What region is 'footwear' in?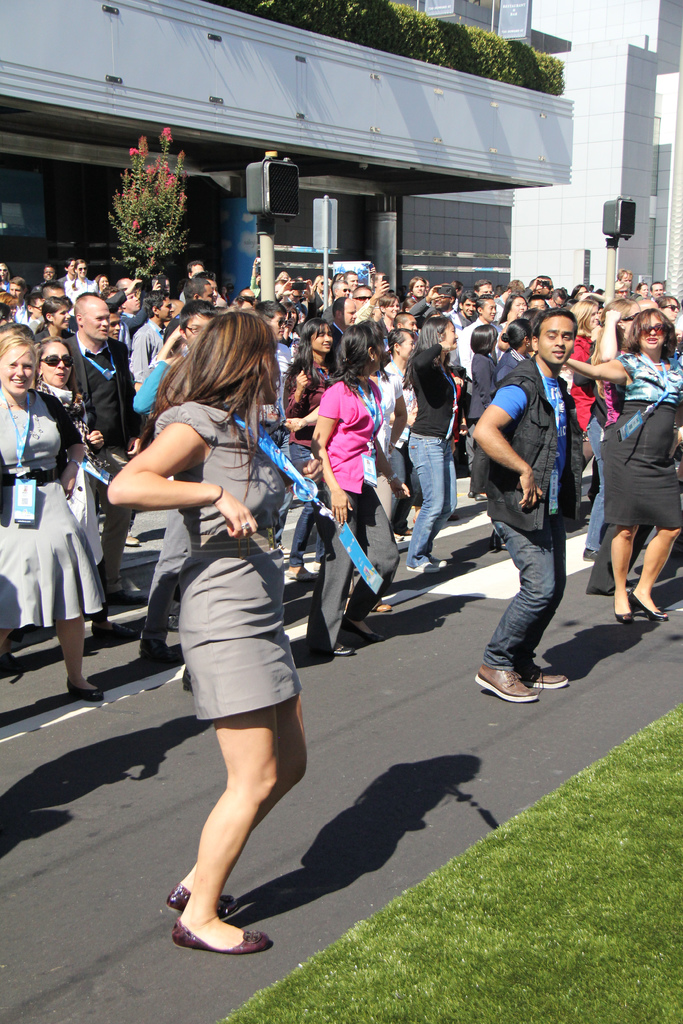
[137,650,158,660].
